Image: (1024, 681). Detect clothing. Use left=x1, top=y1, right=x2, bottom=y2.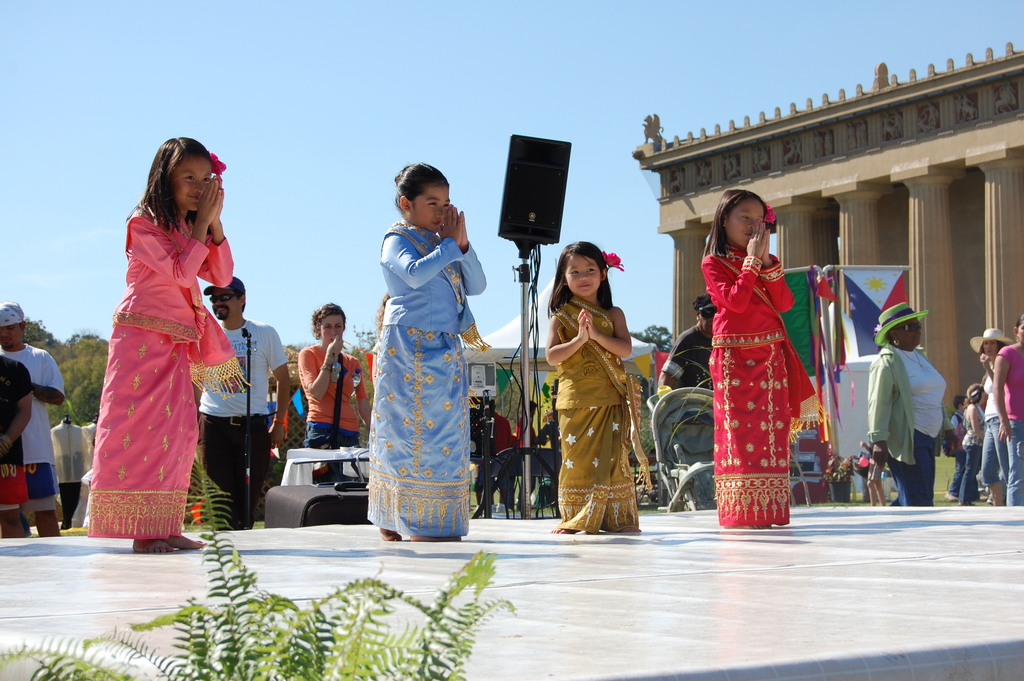
left=87, top=204, right=252, bottom=540.
